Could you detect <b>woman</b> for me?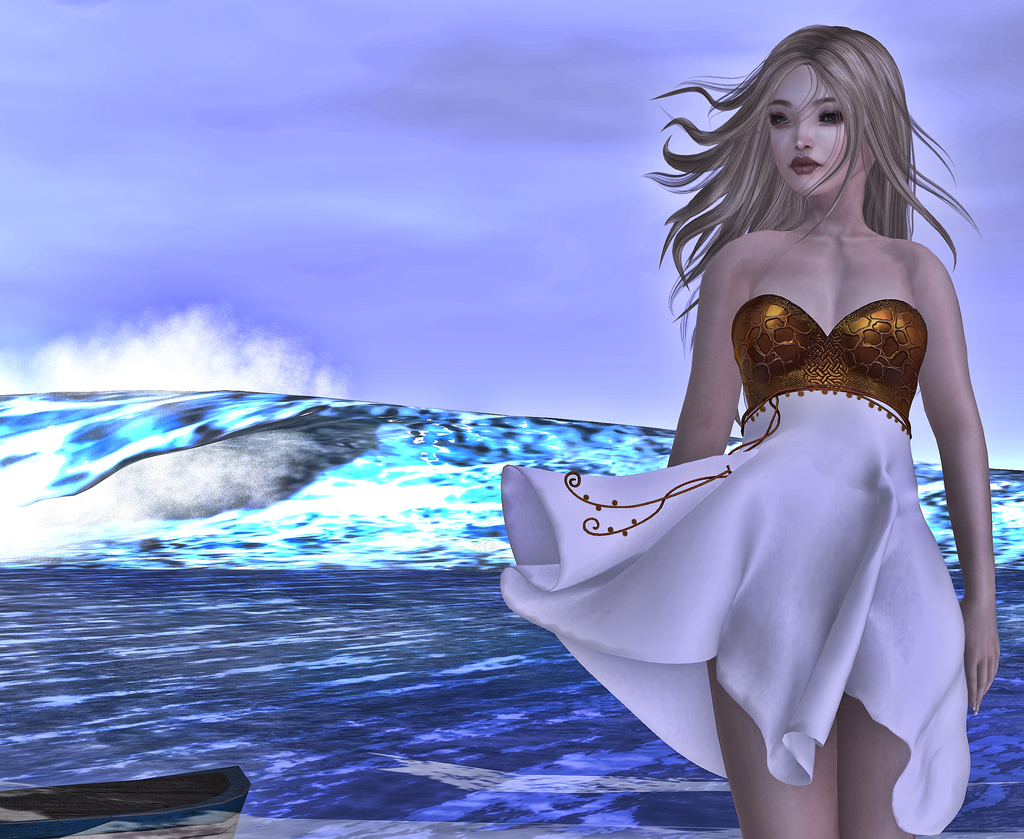
Detection result: box(592, 49, 1013, 717).
